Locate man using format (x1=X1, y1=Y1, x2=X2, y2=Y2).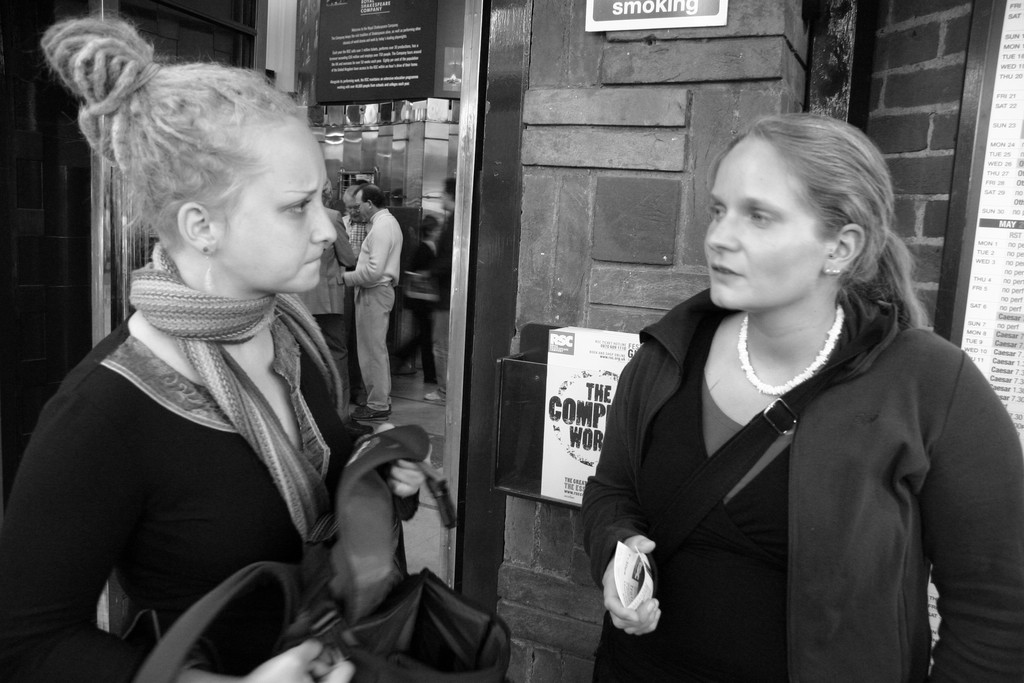
(x1=337, y1=182, x2=372, y2=407).
